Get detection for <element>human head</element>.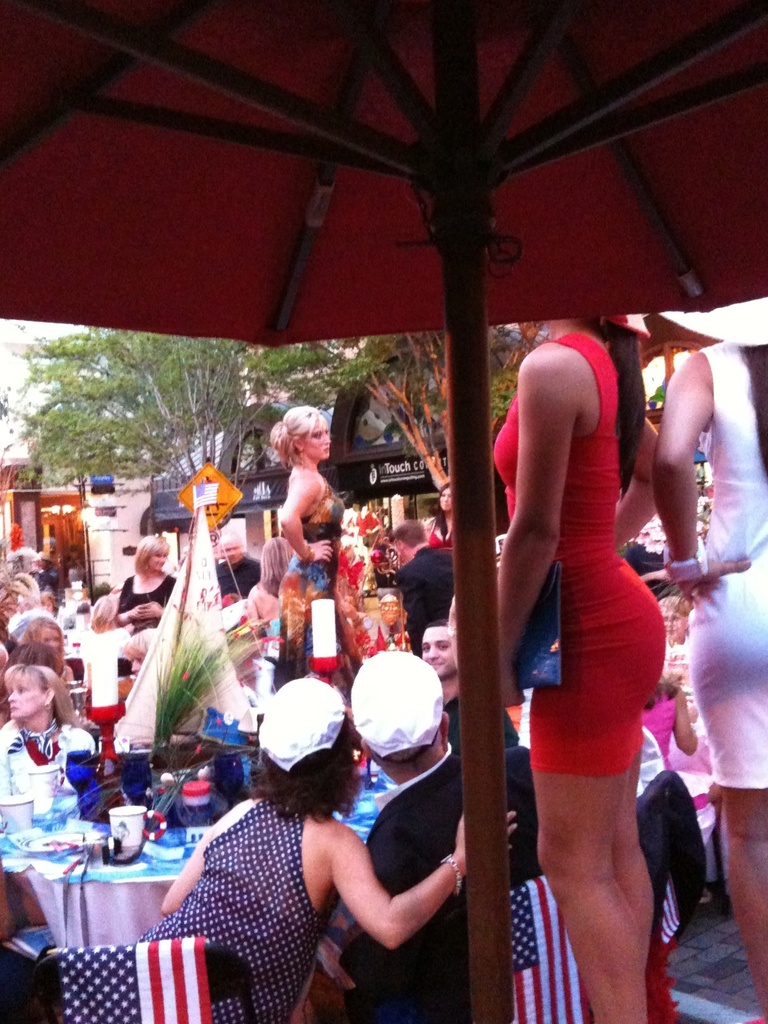
Detection: bbox=(17, 611, 63, 653).
